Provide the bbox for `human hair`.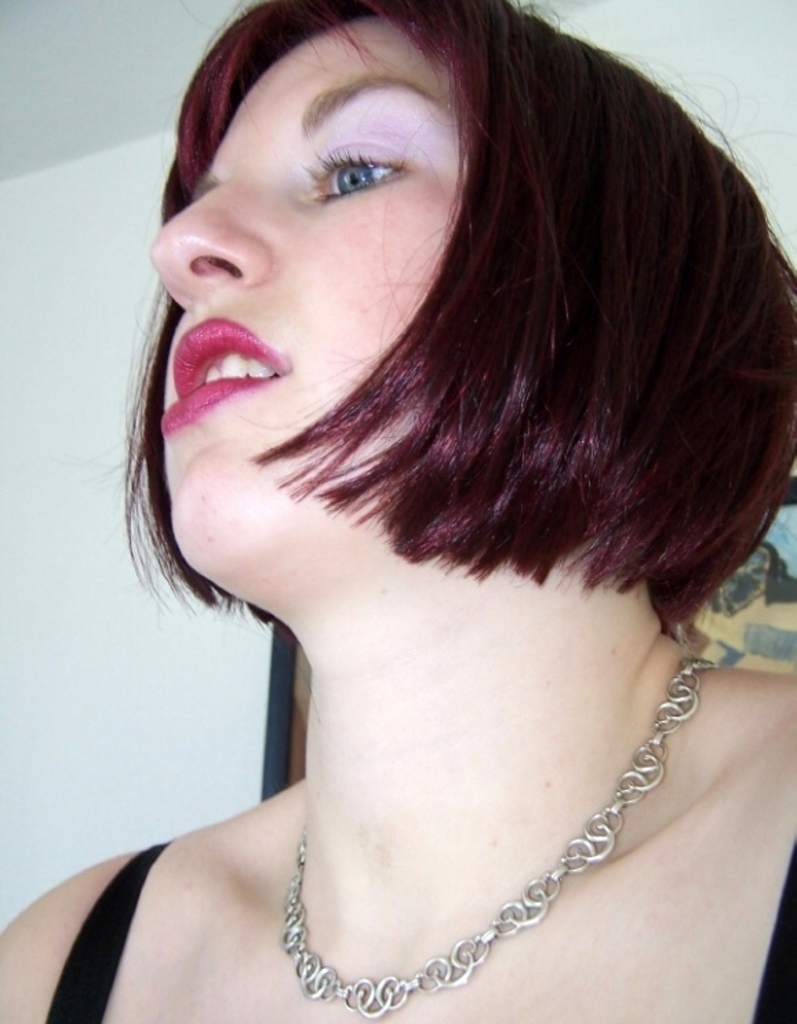
(85,0,796,634).
